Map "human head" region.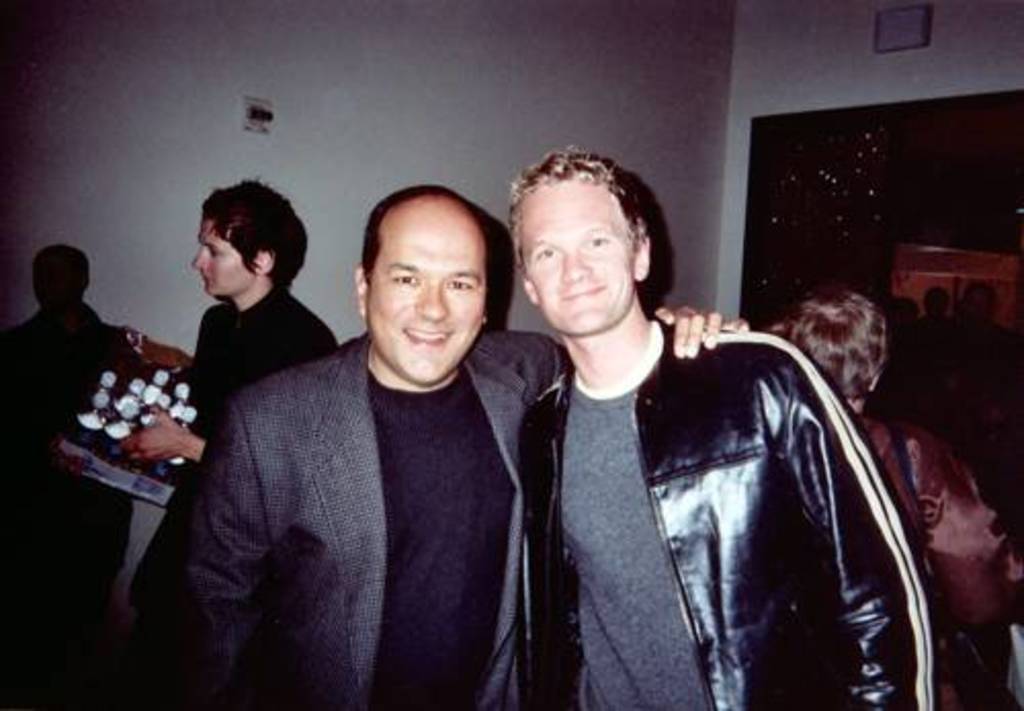
Mapped to <region>502, 145, 664, 326</region>.
